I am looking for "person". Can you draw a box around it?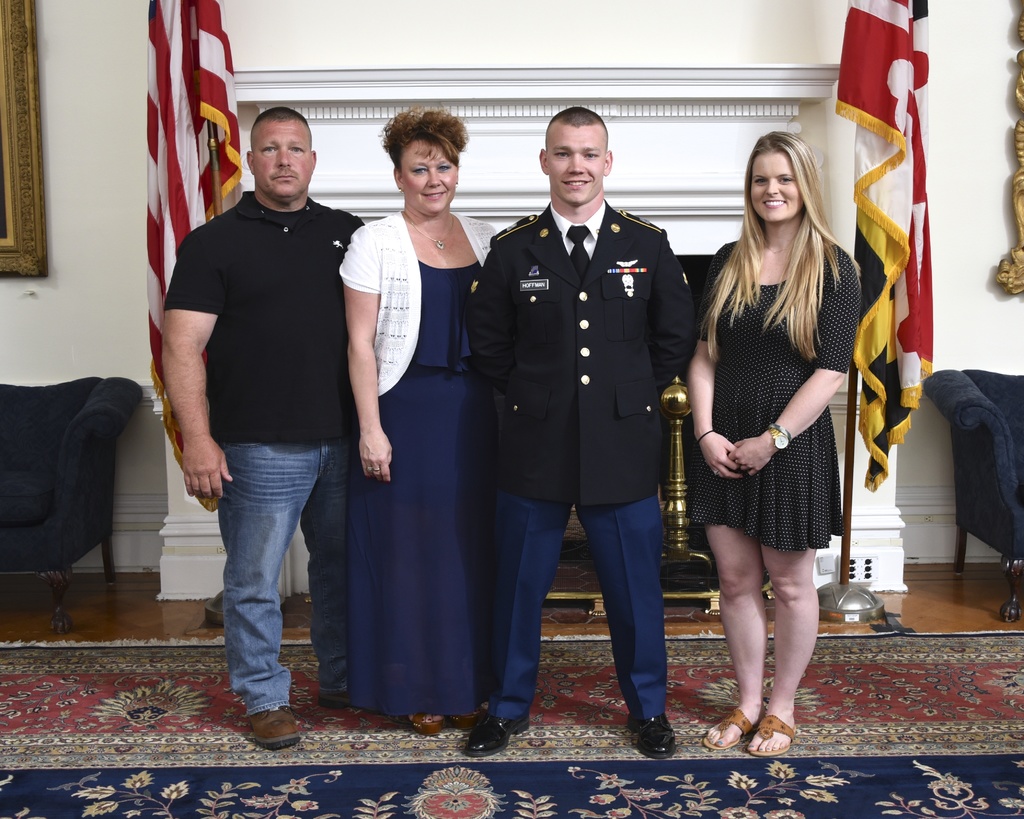
Sure, the bounding box is left=684, top=129, right=862, bottom=760.
